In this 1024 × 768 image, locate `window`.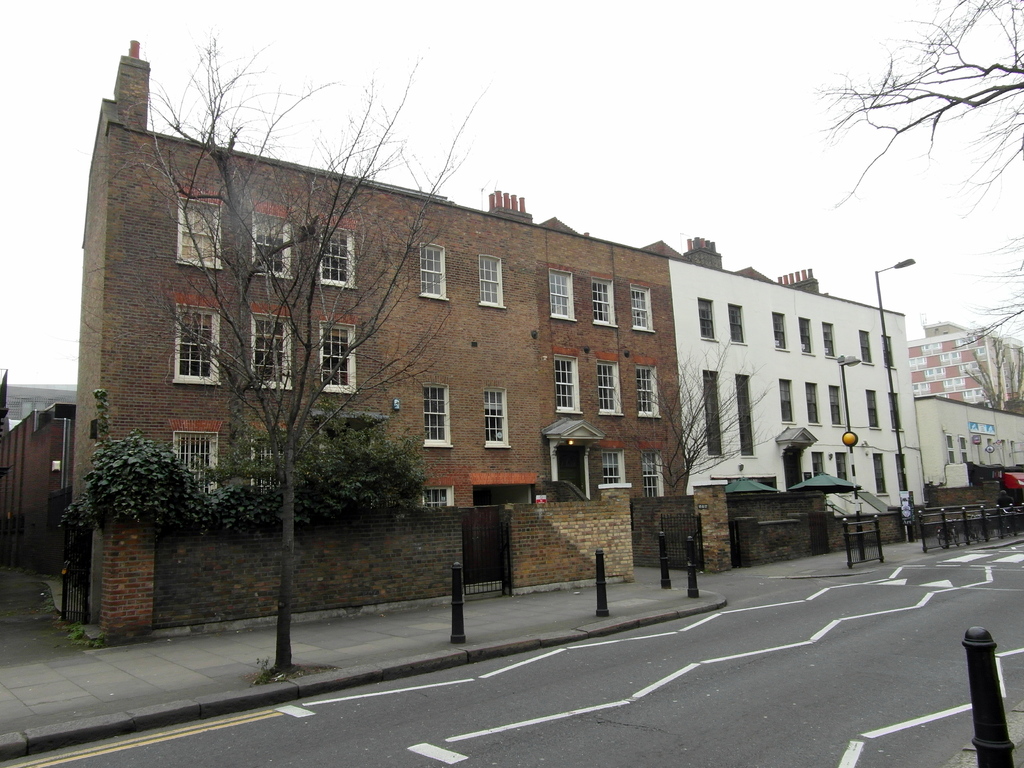
Bounding box: x1=911 y1=380 x2=935 y2=394.
